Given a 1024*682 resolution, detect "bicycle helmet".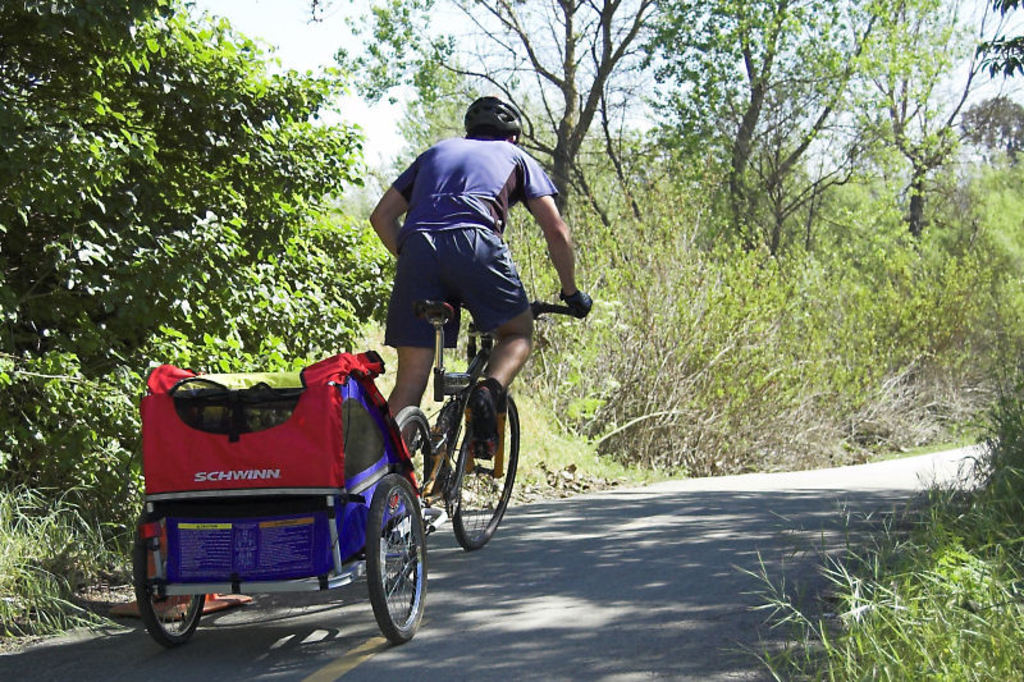
[475, 100, 522, 132].
